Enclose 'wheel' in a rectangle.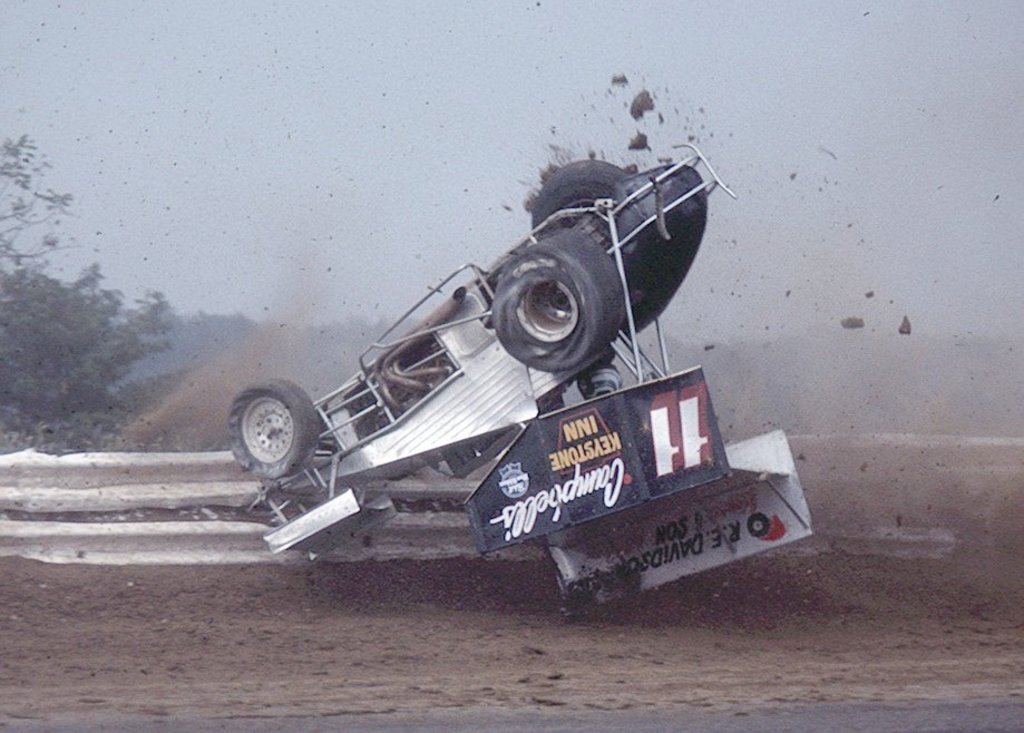
529,158,632,233.
